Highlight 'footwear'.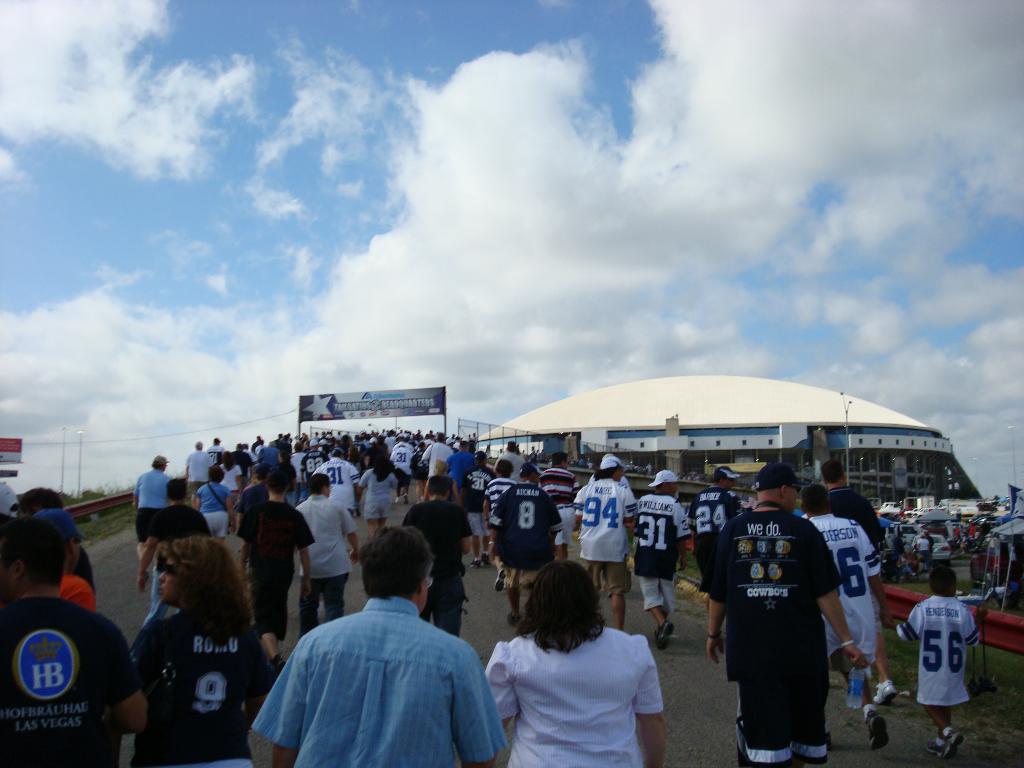
Highlighted region: 874, 680, 898, 706.
